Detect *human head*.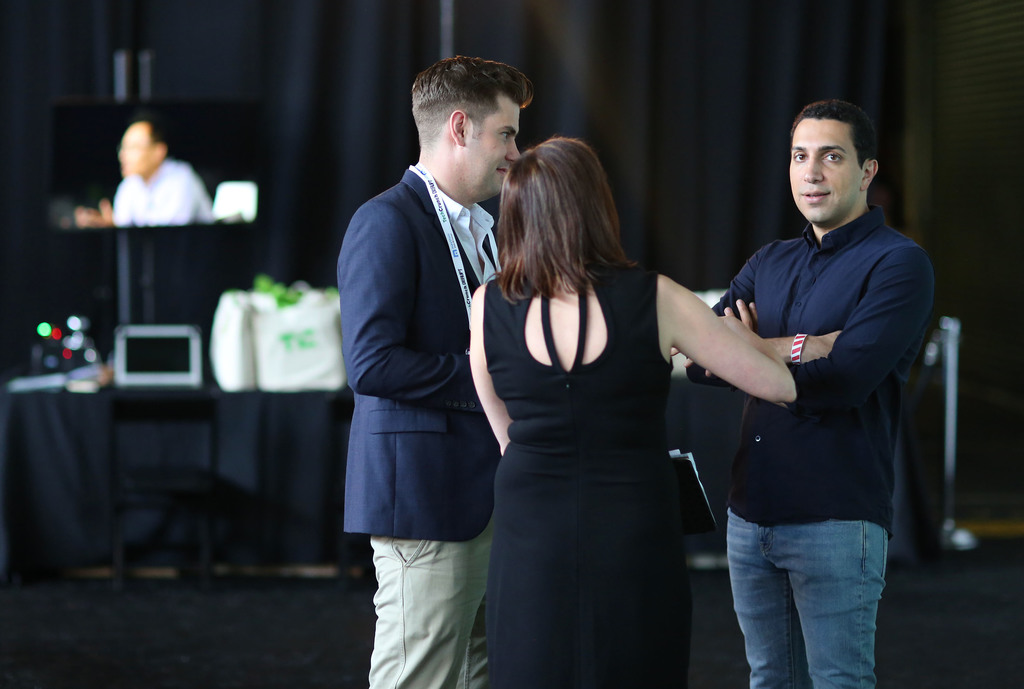
Detected at (776,96,884,228).
